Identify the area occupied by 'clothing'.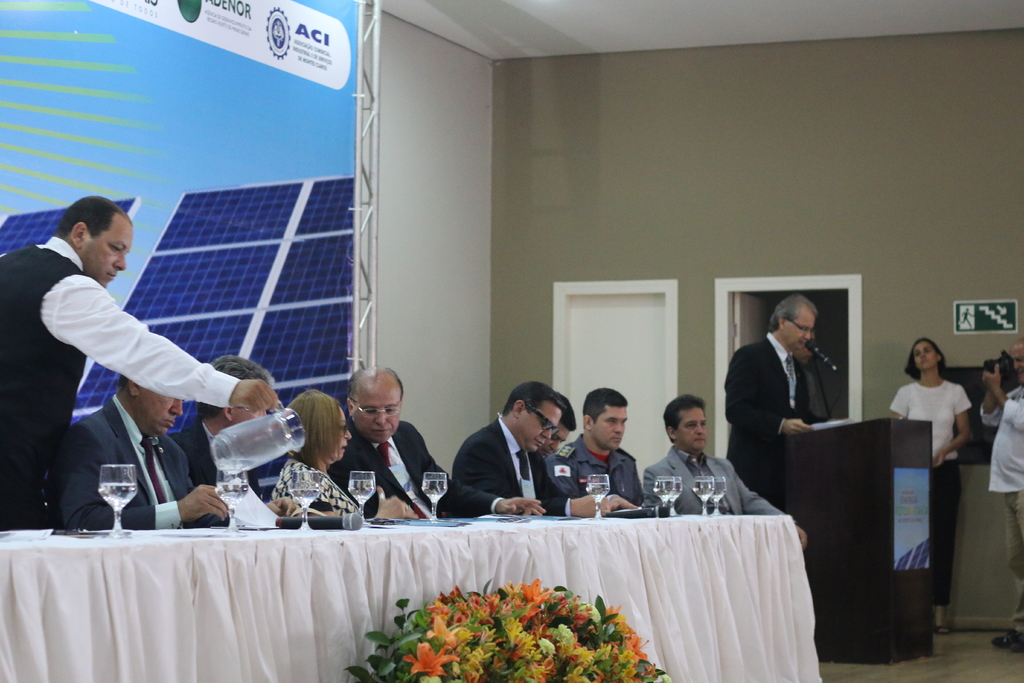
Area: bbox=(545, 436, 645, 511).
